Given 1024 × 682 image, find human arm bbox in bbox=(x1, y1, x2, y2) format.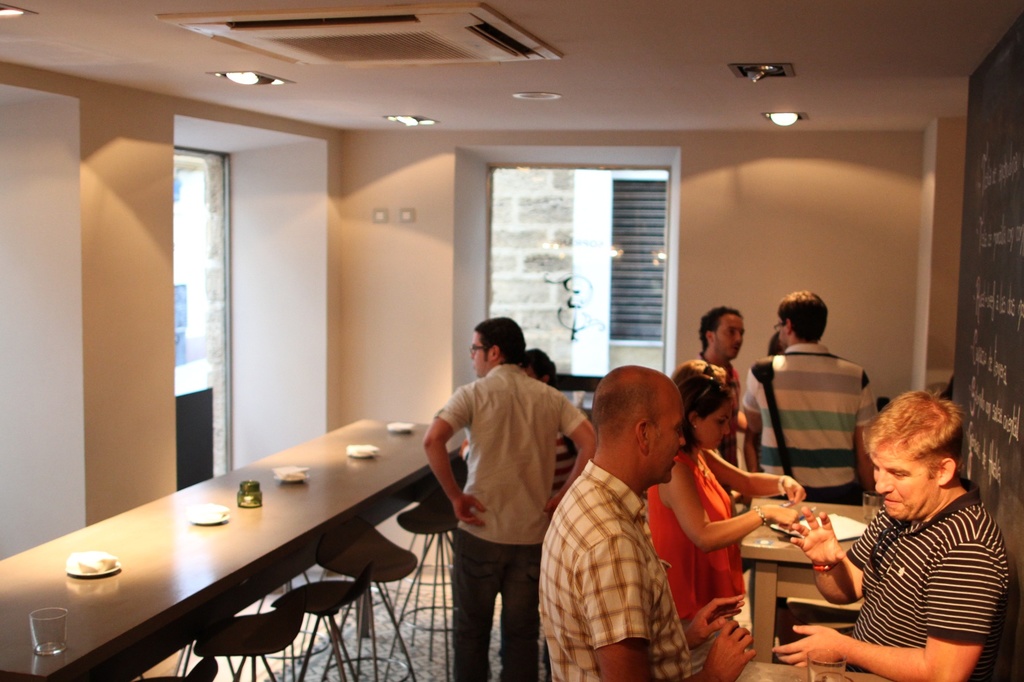
bbox=(683, 583, 753, 662).
